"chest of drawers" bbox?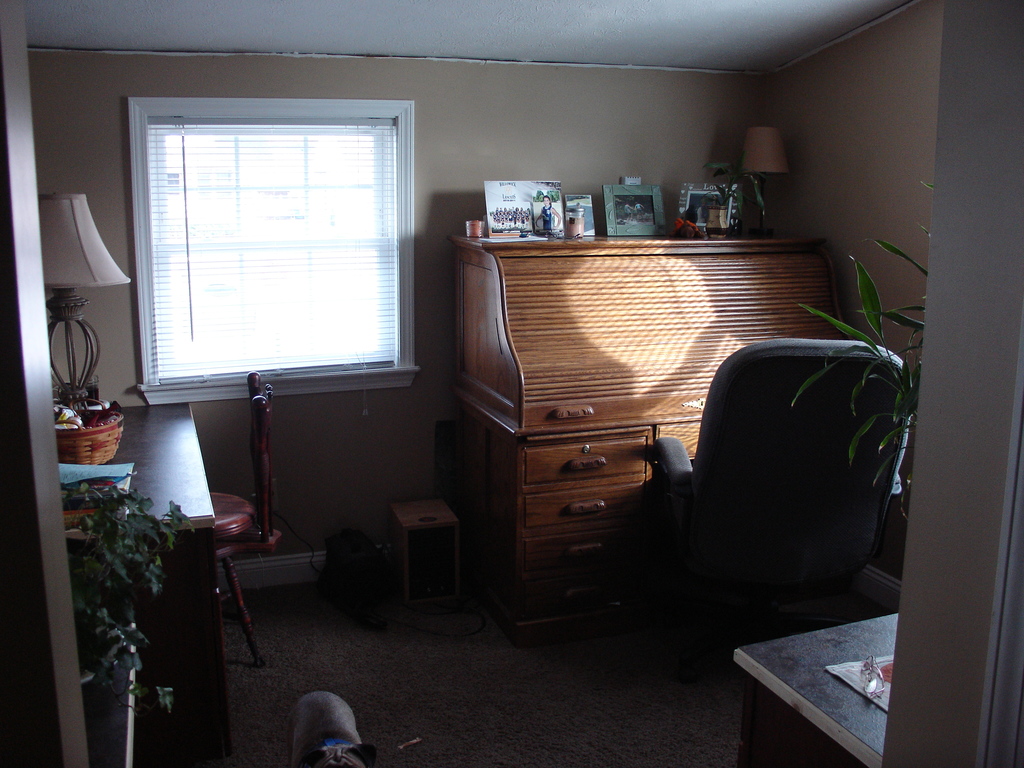
BBox(452, 387, 708, 636)
